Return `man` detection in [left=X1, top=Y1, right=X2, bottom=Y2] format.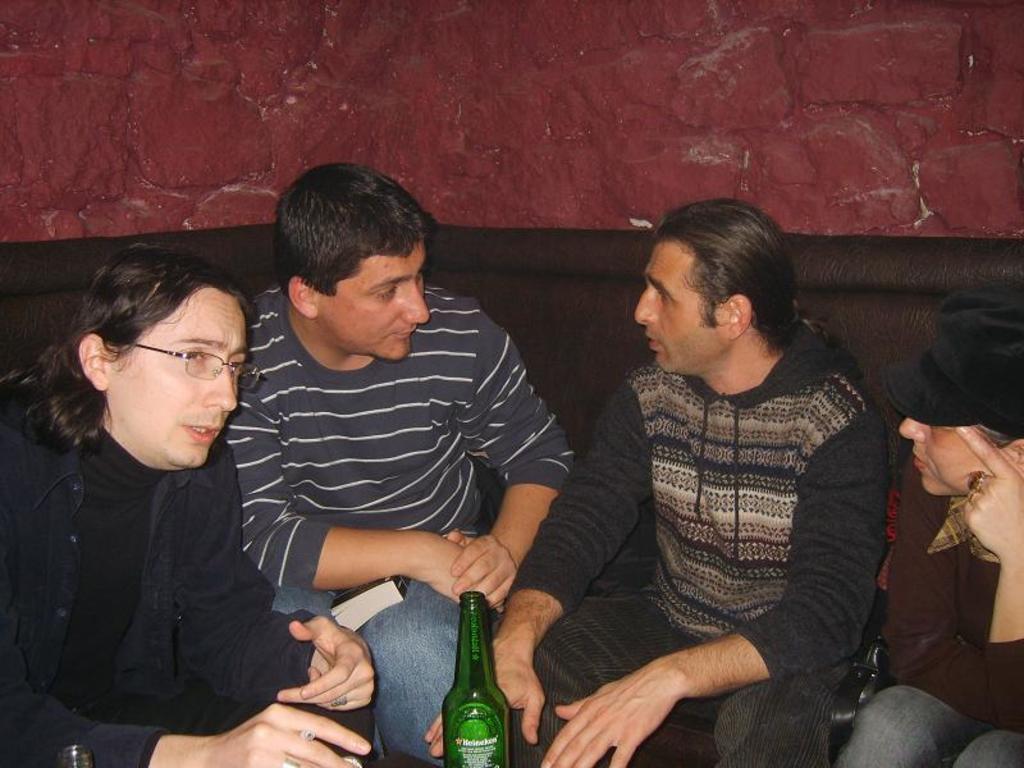
[left=426, top=202, right=888, bottom=767].
